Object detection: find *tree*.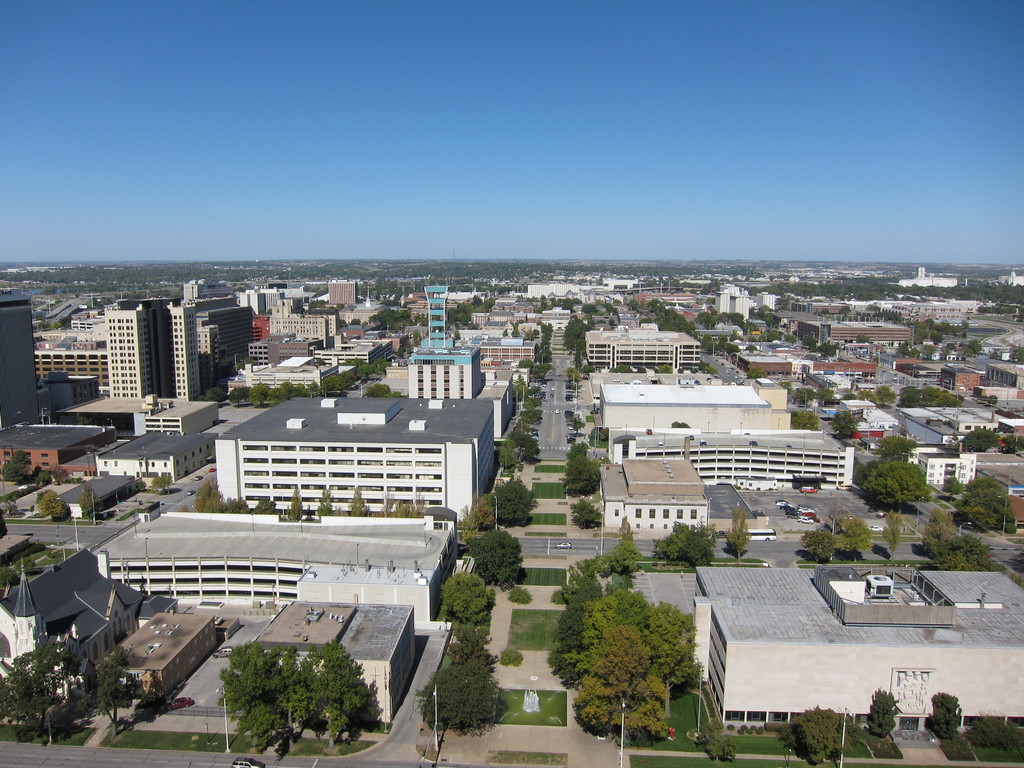
965/381/1000/409.
